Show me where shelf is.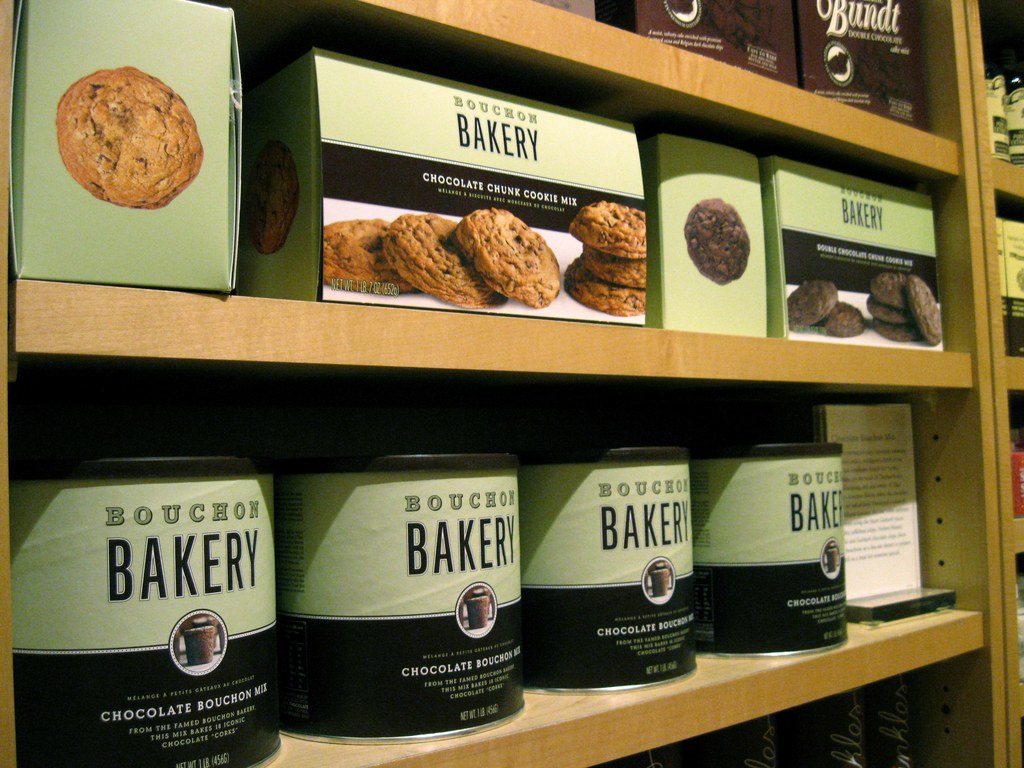
shelf is at Rect(0, 0, 1023, 767).
